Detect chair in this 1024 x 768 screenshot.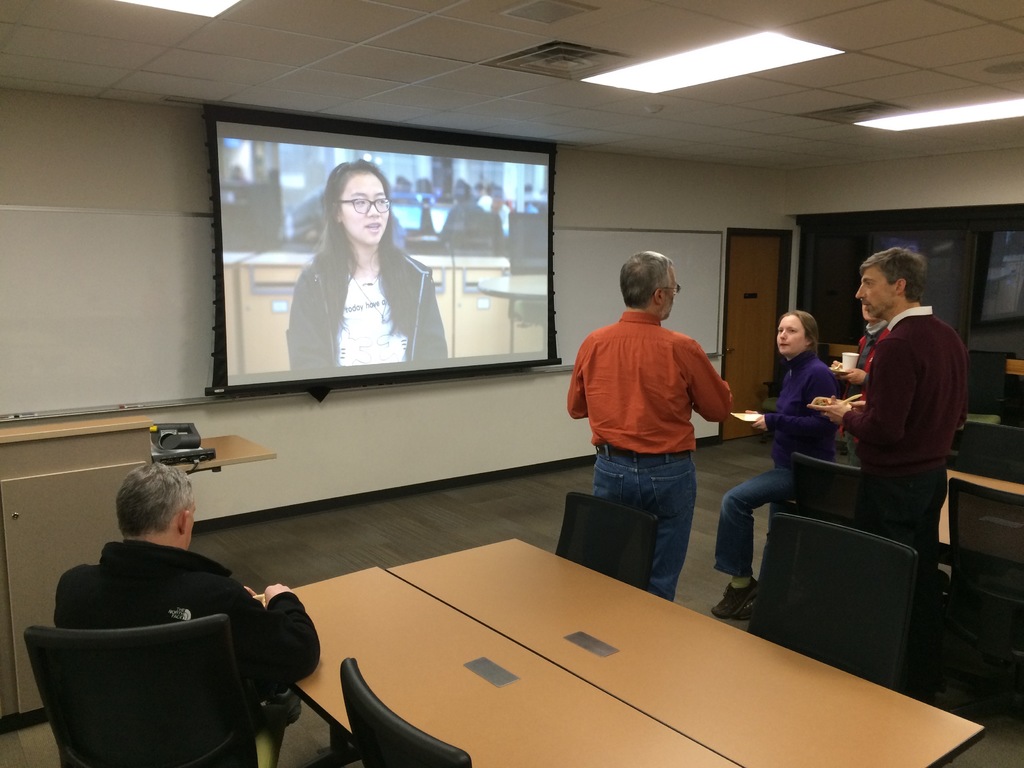
Detection: {"left": 790, "top": 452, "right": 863, "bottom": 534}.
